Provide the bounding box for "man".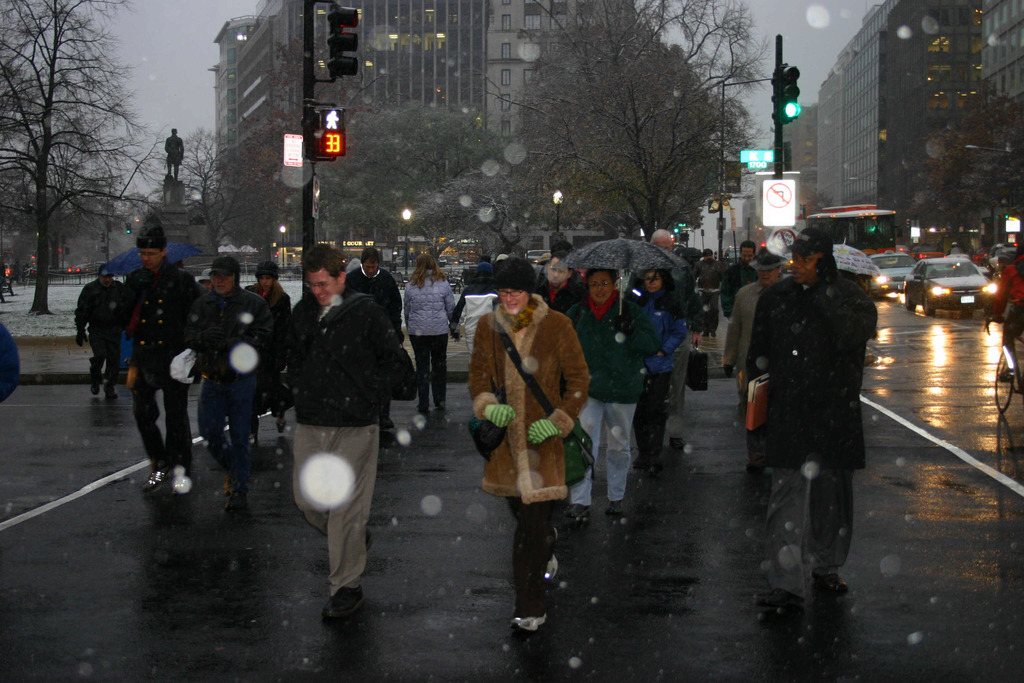
x1=533 y1=253 x2=587 y2=308.
